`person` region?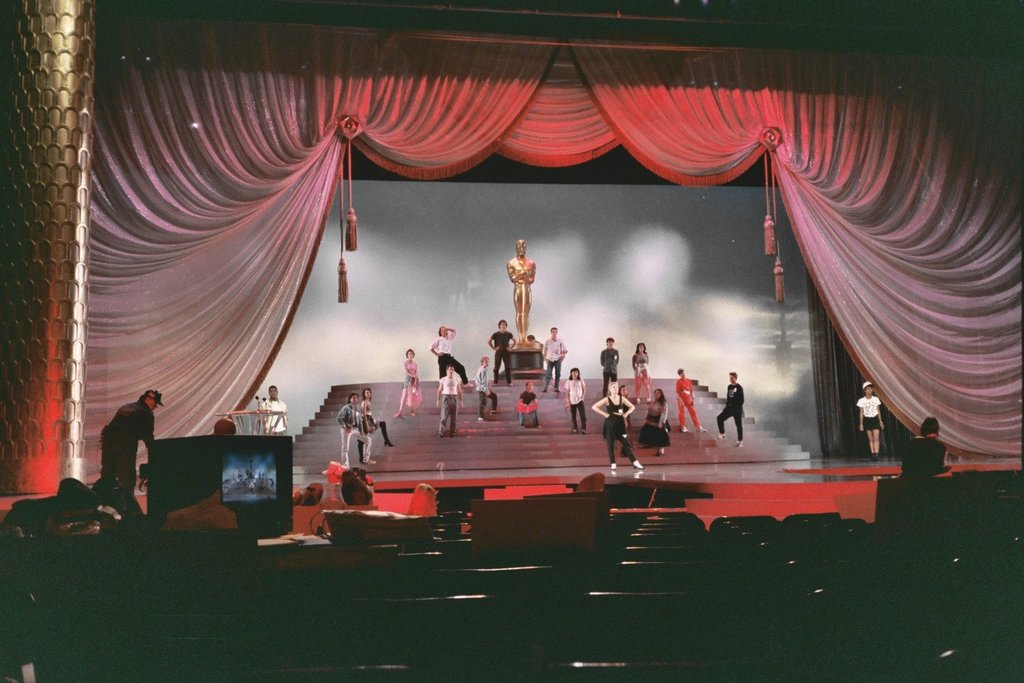
[x1=558, y1=365, x2=591, y2=431]
